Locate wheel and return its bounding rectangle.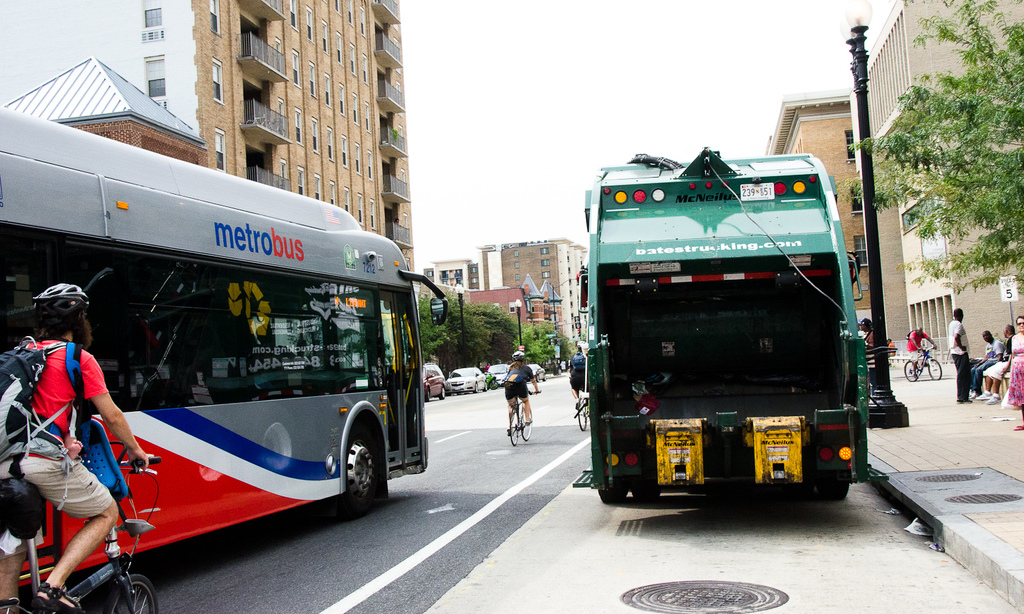
box(521, 406, 532, 441).
